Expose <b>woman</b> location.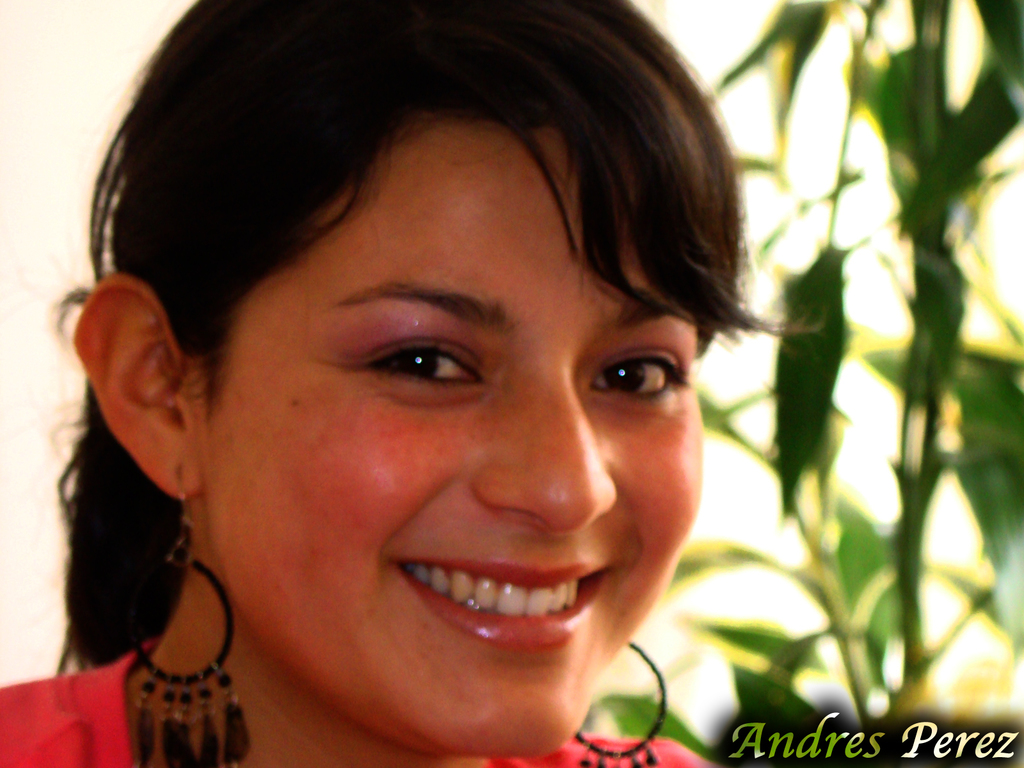
Exposed at [7,28,853,763].
